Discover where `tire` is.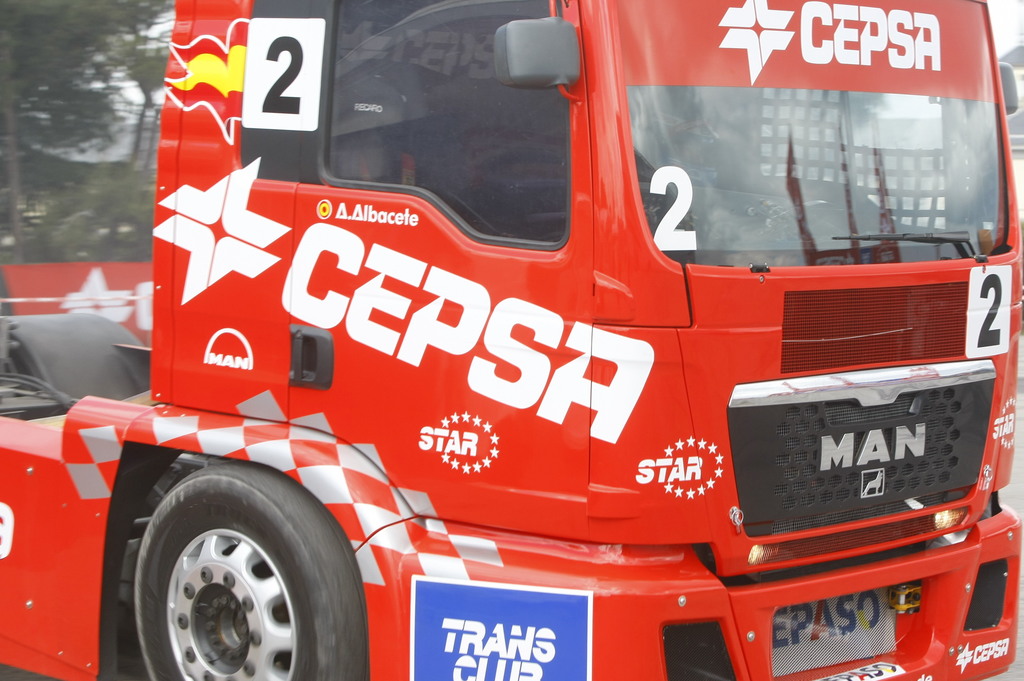
Discovered at [left=133, top=461, right=379, bottom=680].
